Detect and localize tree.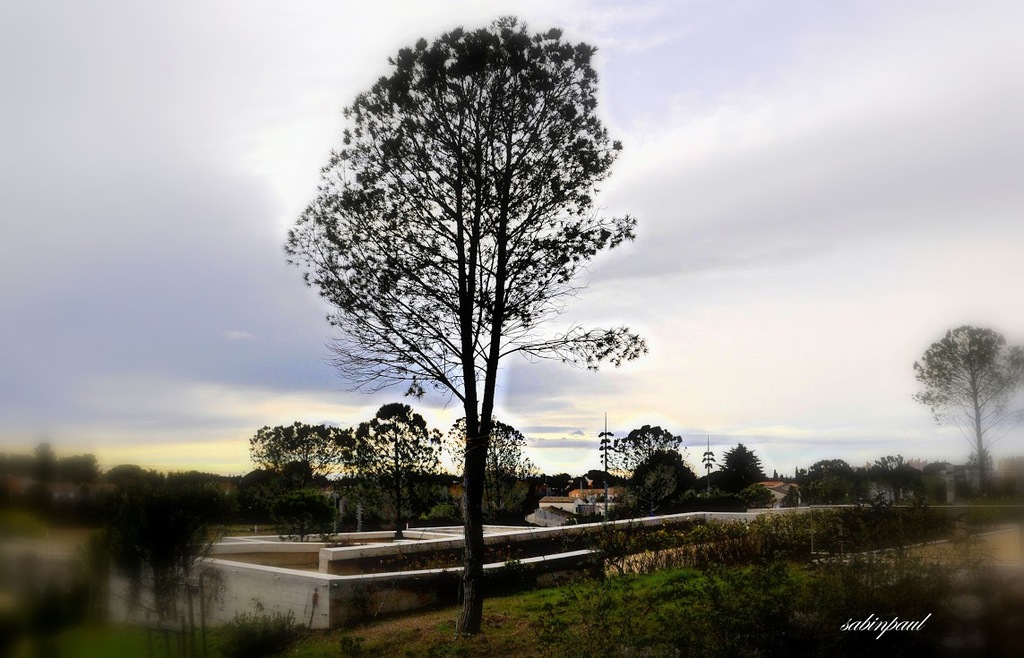
Localized at l=260, t=414, r=360, b=509.
